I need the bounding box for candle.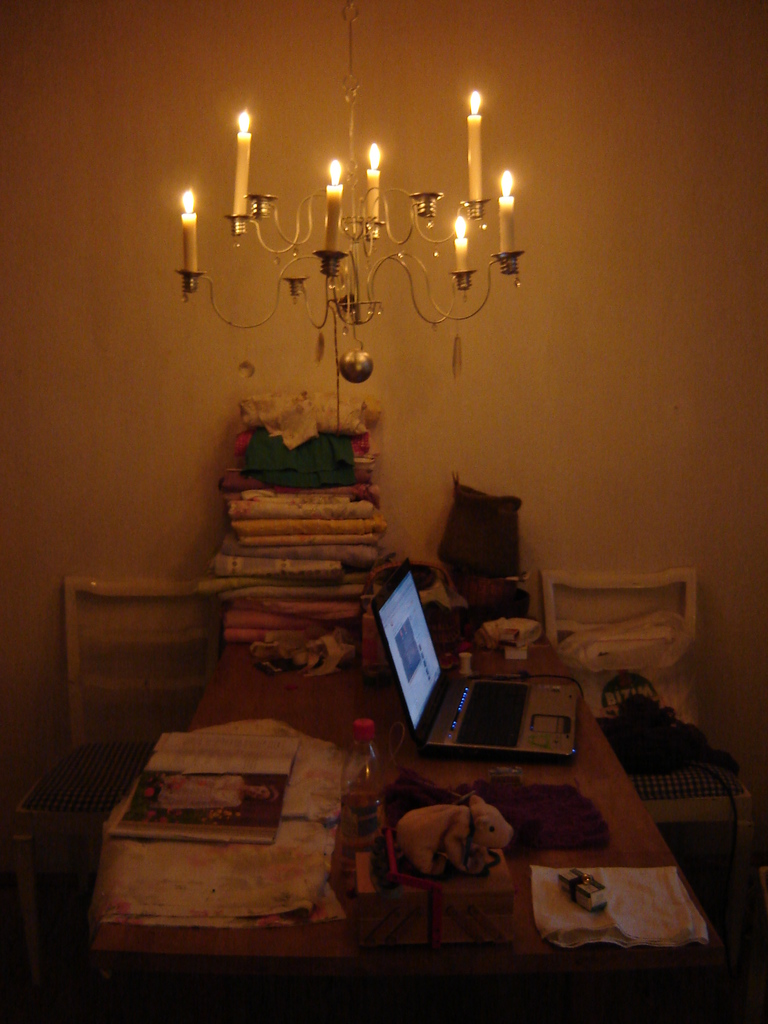
Here it is: bbox=[470, 95, 484, 202].
